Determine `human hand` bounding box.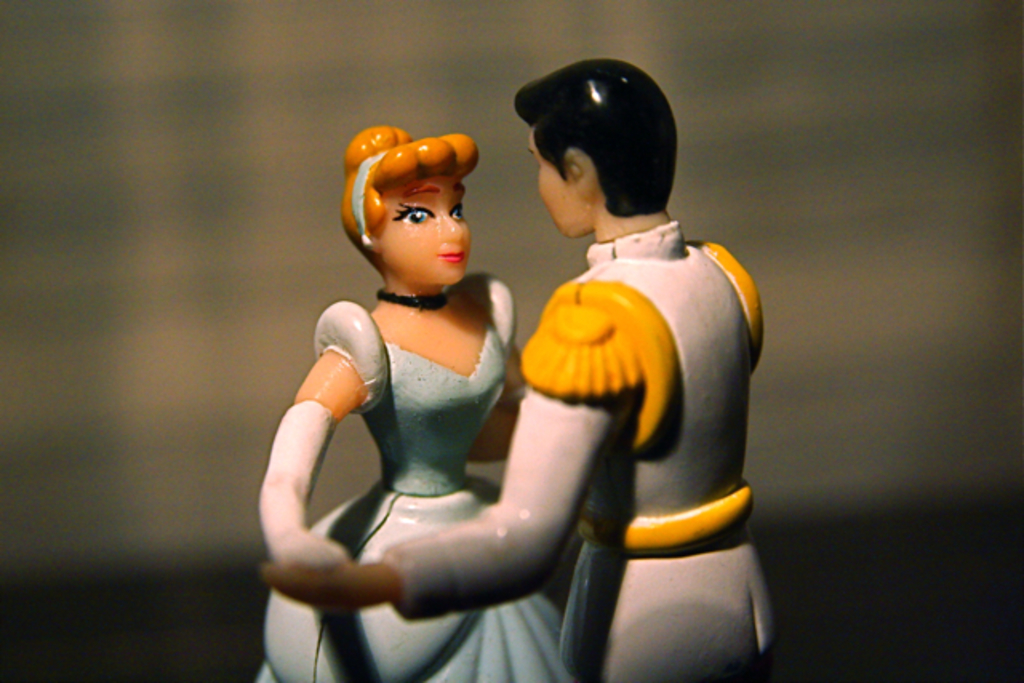
Determined: [left=262, top=566, right=358, bottom=611].
